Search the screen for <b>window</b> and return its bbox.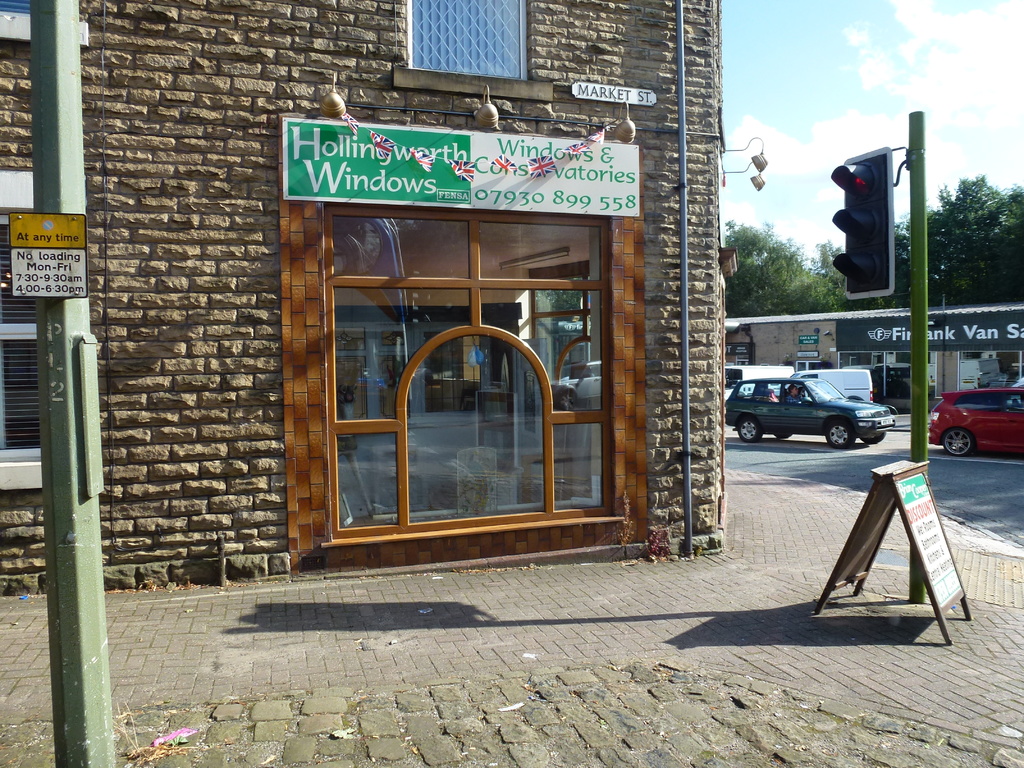
Found: (0,164,47,490).
